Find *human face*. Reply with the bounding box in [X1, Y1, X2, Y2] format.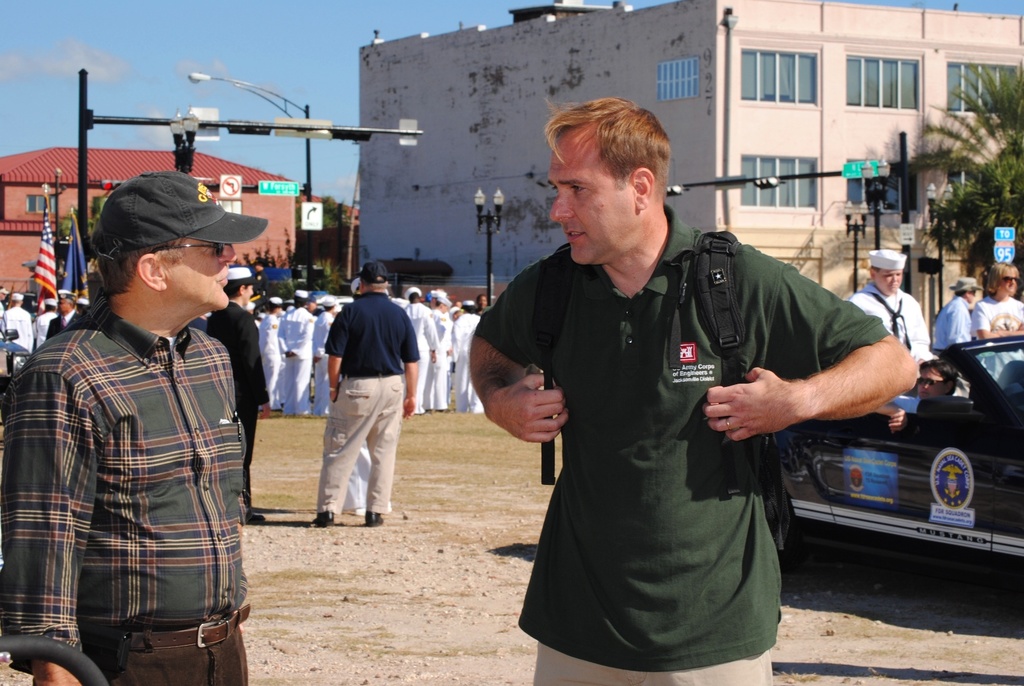
[544, 132, 632, 269].
